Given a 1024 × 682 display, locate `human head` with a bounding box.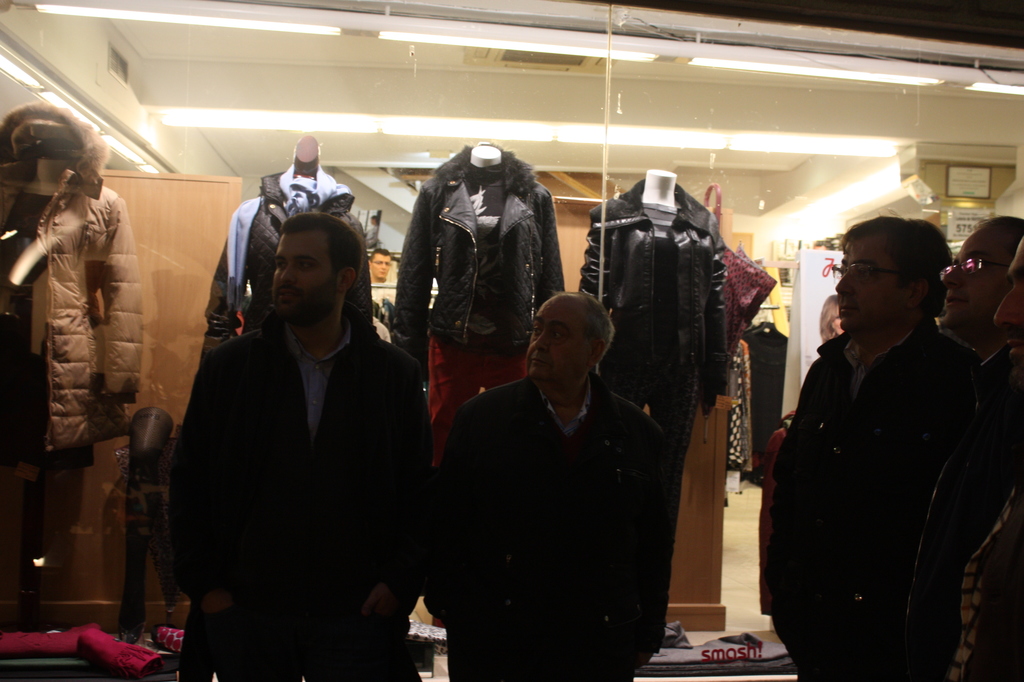
Located: BBox(1000, 236, 1023, 359).
